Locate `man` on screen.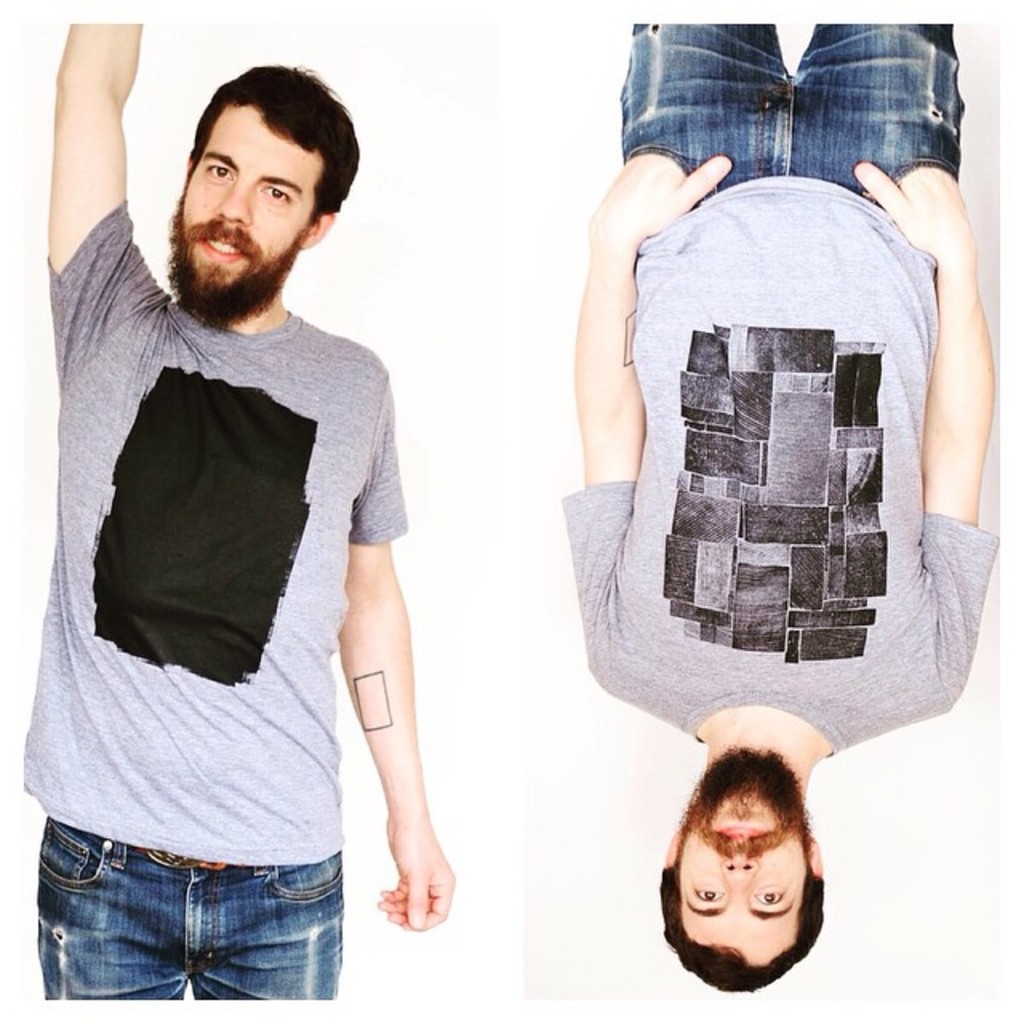
On screen at crop(557, 22, 994, 1003).
